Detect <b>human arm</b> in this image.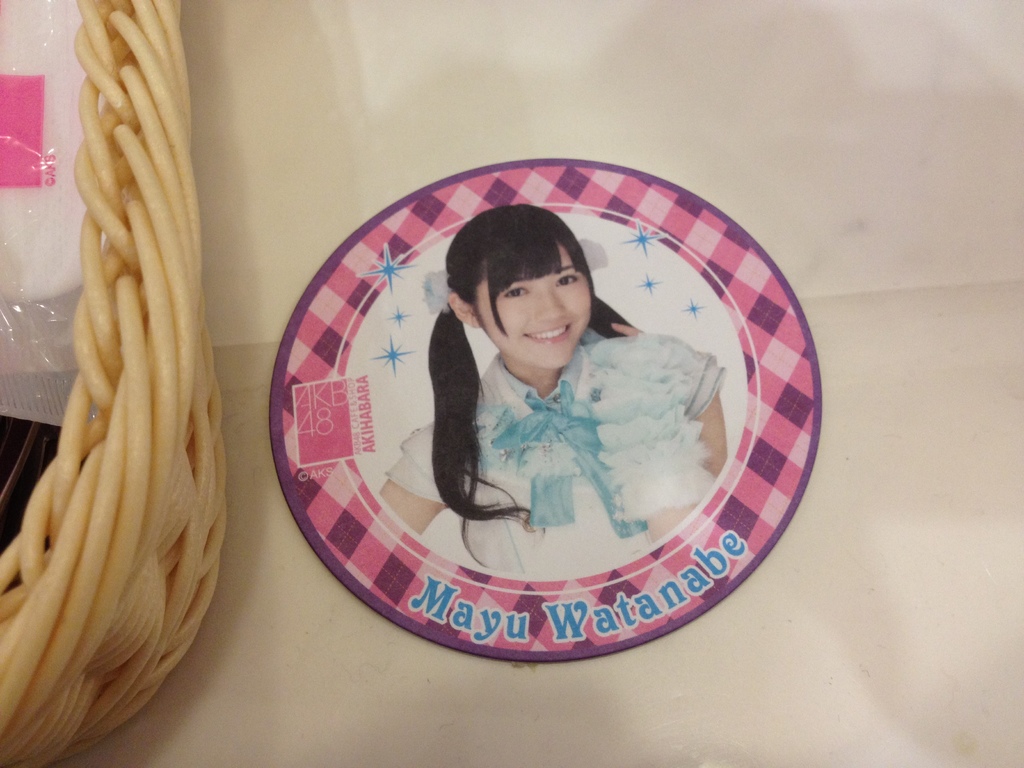
Detection: 675 340 728 481.
